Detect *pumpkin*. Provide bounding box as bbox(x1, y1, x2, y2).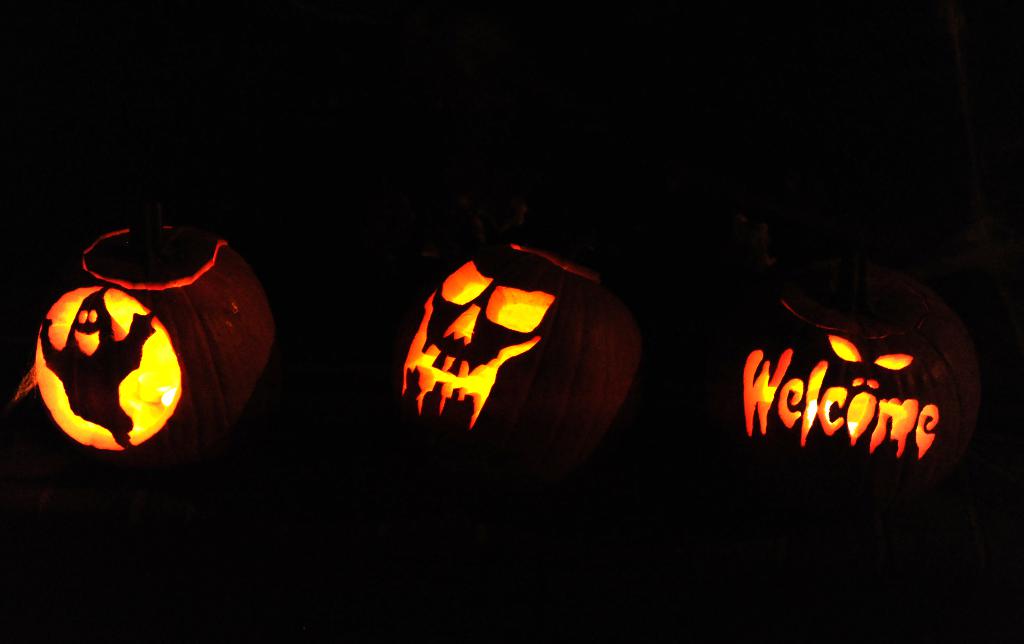
bbox(27, 219, 285, 513).
